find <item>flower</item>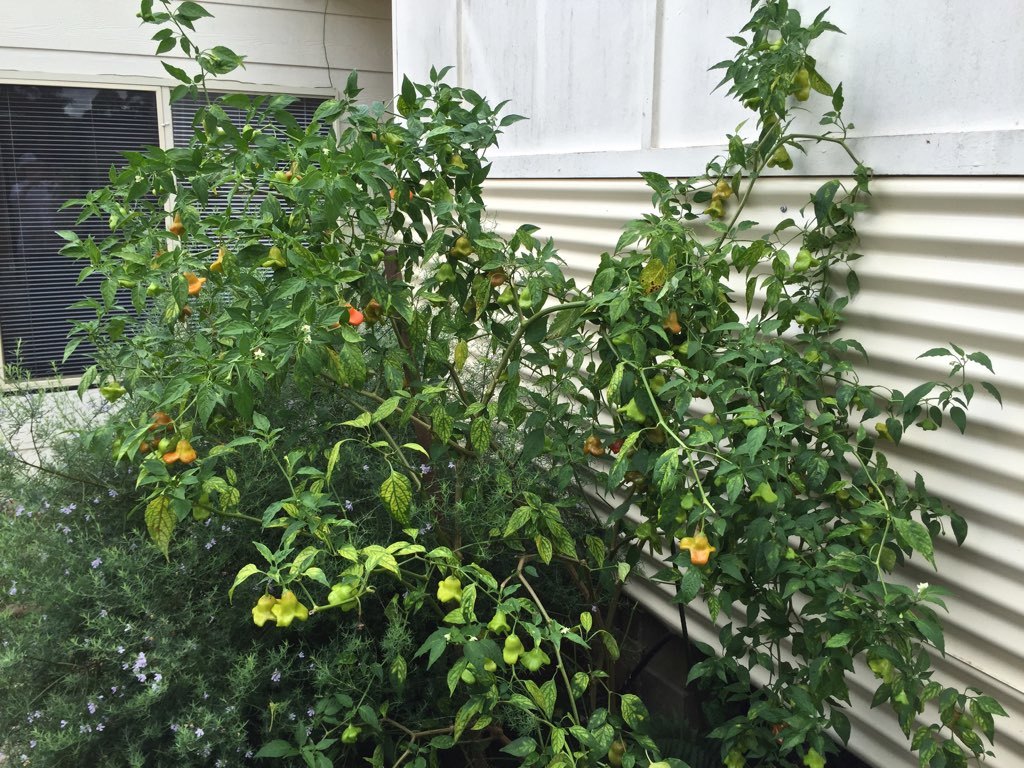
Rect(250, 590, 273, 625)
